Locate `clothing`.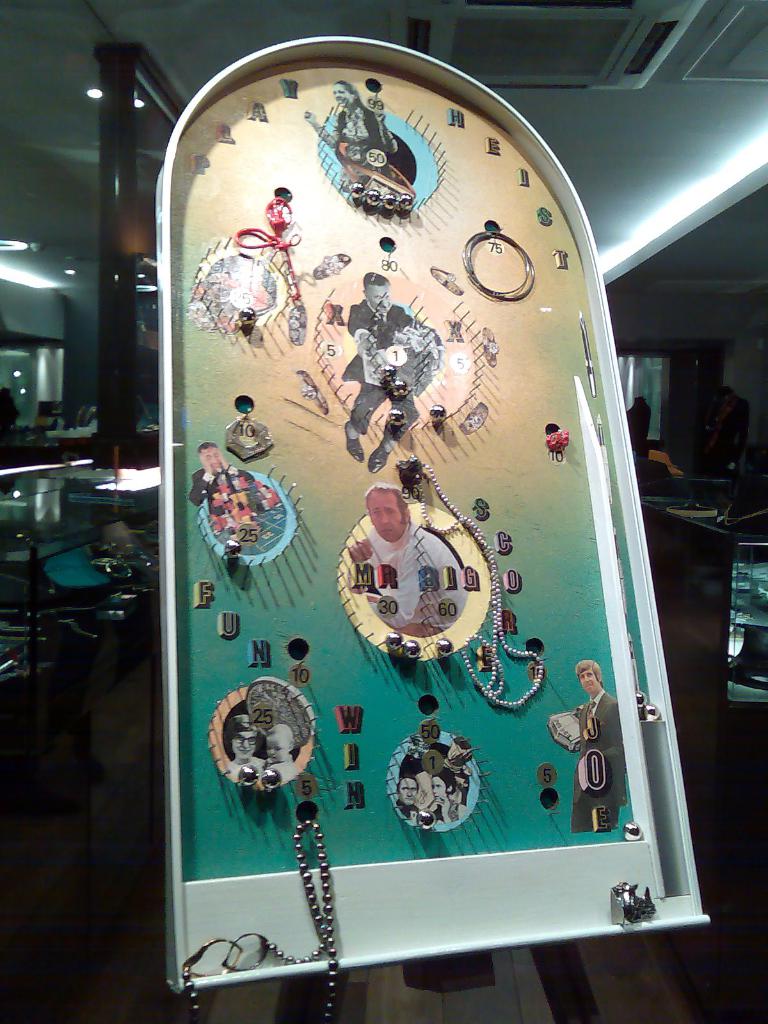
Bounding box: rect(574, 694, 627, 832).
